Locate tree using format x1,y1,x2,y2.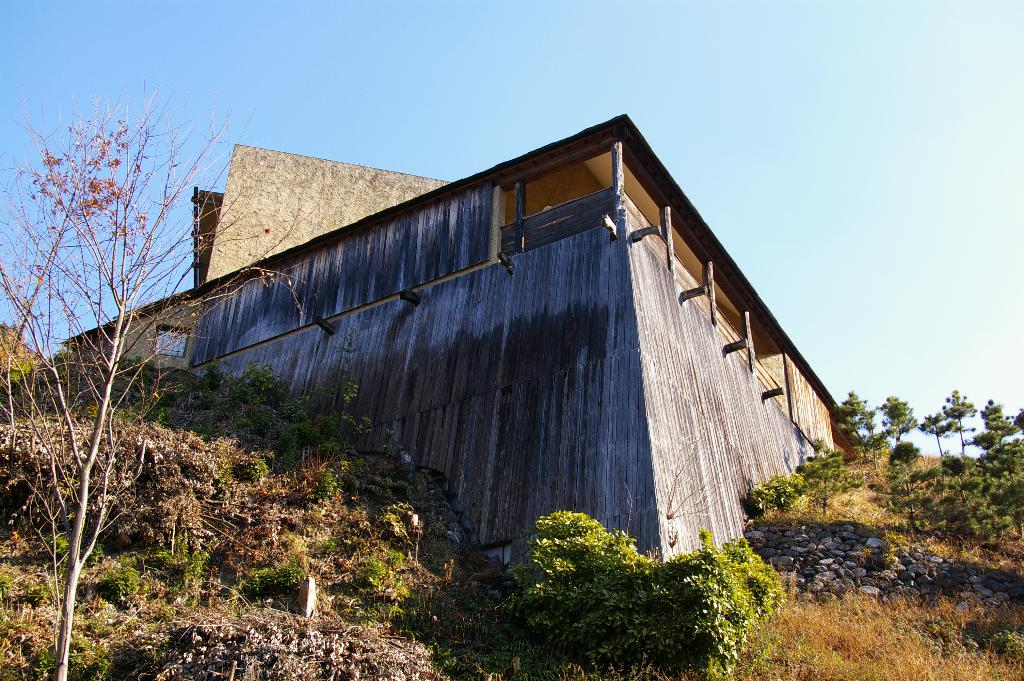
918,409,954,453.
